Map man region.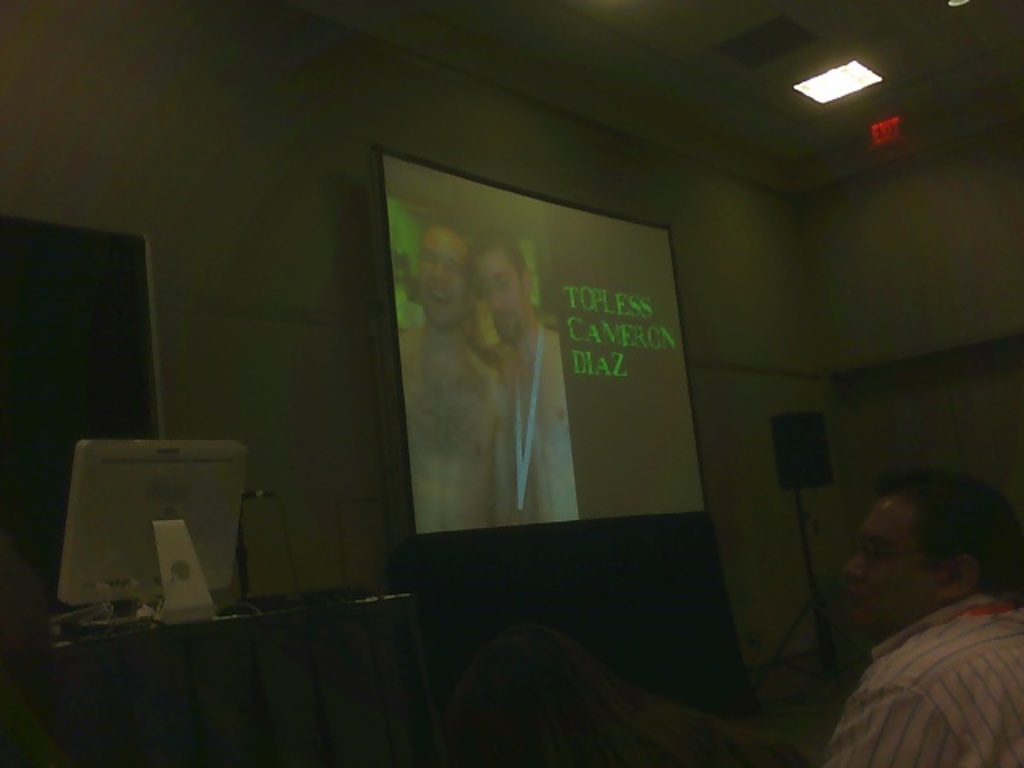
Mapped to <region>474, 230, 570, 523</region>.
